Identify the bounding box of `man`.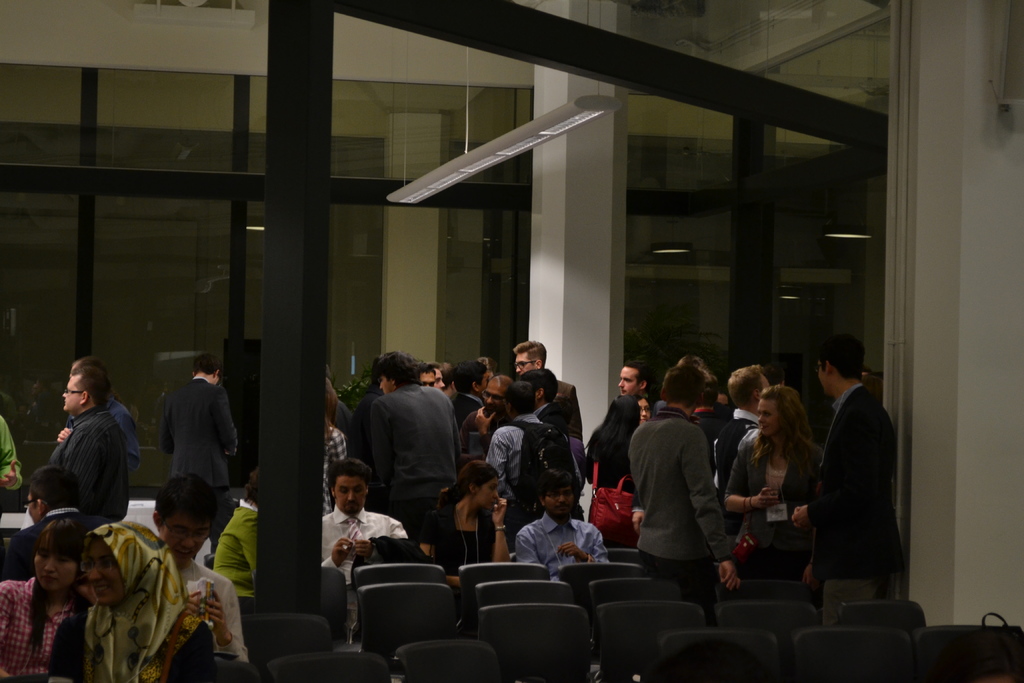
l=516, t=371, r=568, b=440.
